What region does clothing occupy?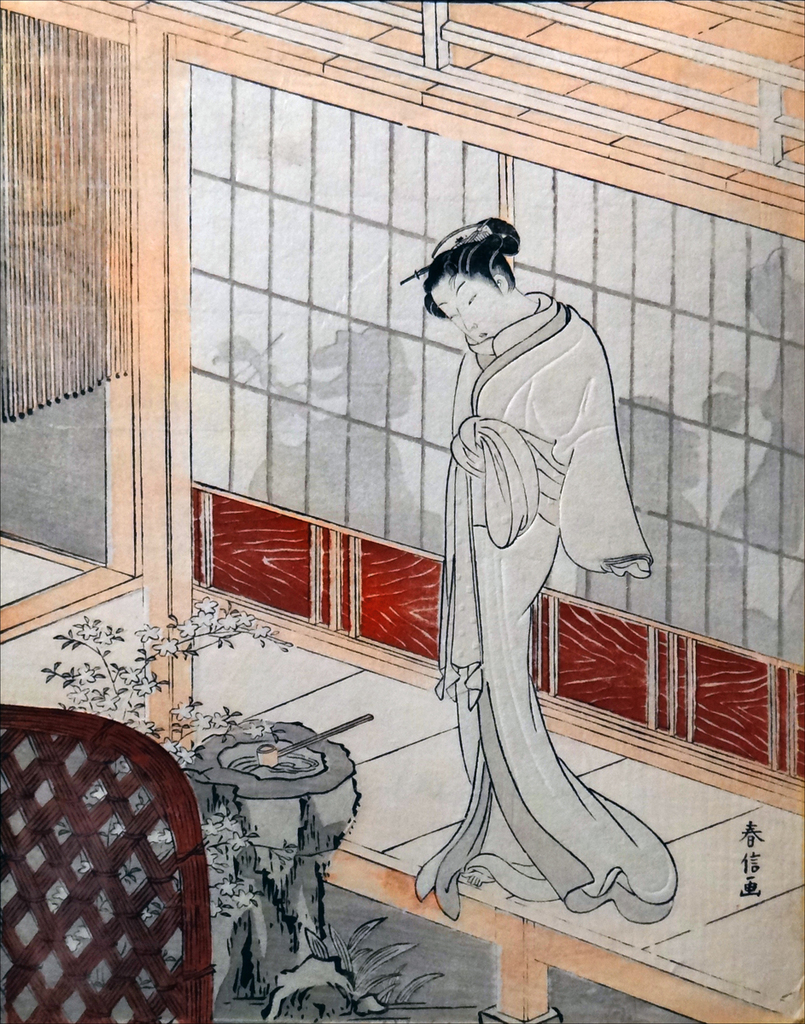
region(434, 300, 645, 915).
